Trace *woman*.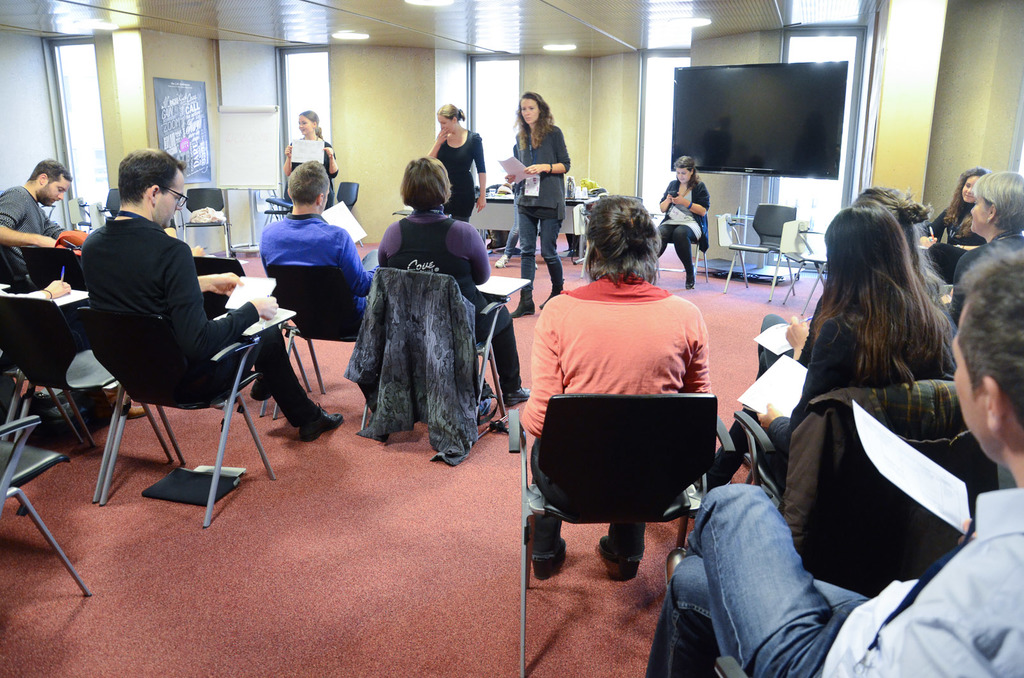
Traced to box=[279, 105, 341, 210].
